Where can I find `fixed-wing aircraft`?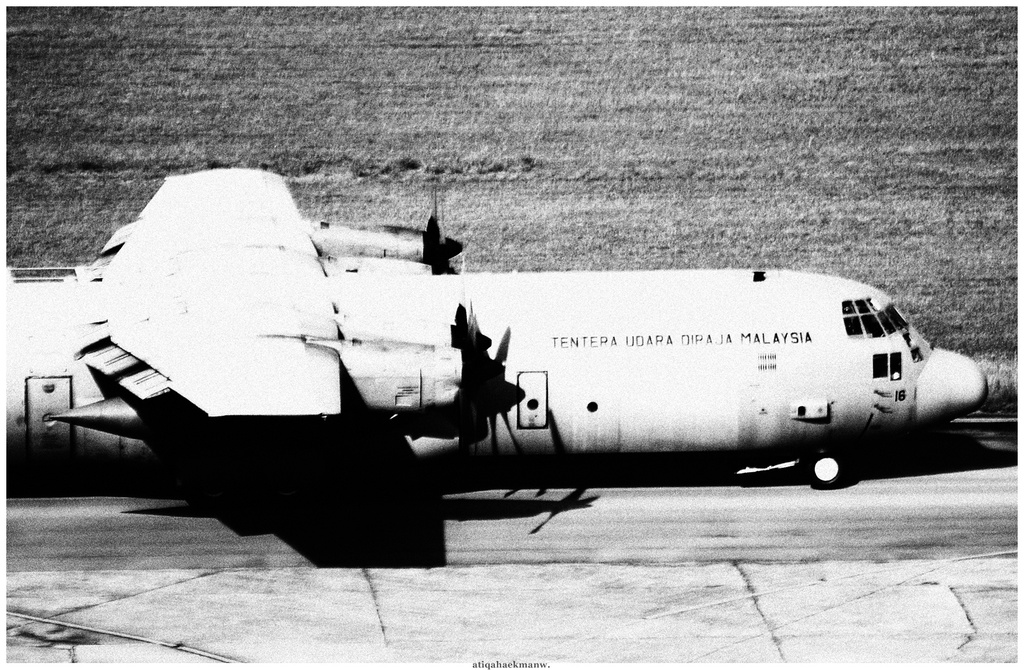
You can find it at box(0, 156, 990, 504).
